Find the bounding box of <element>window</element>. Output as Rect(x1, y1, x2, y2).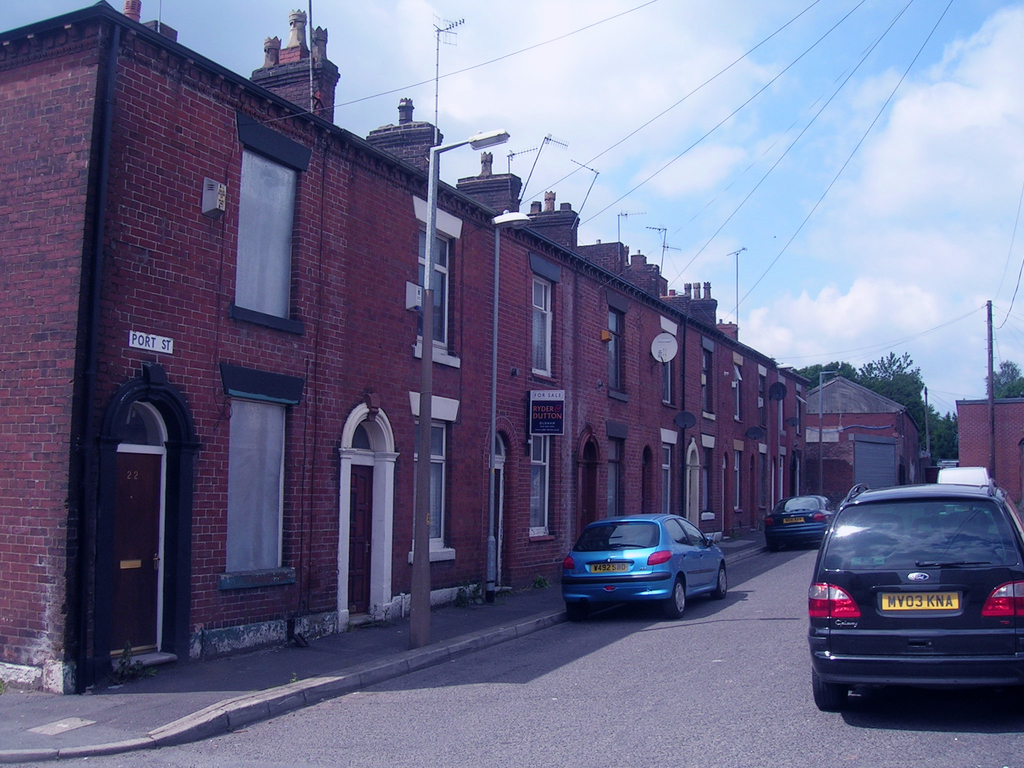
Rect(413, 206, 459, 366).
